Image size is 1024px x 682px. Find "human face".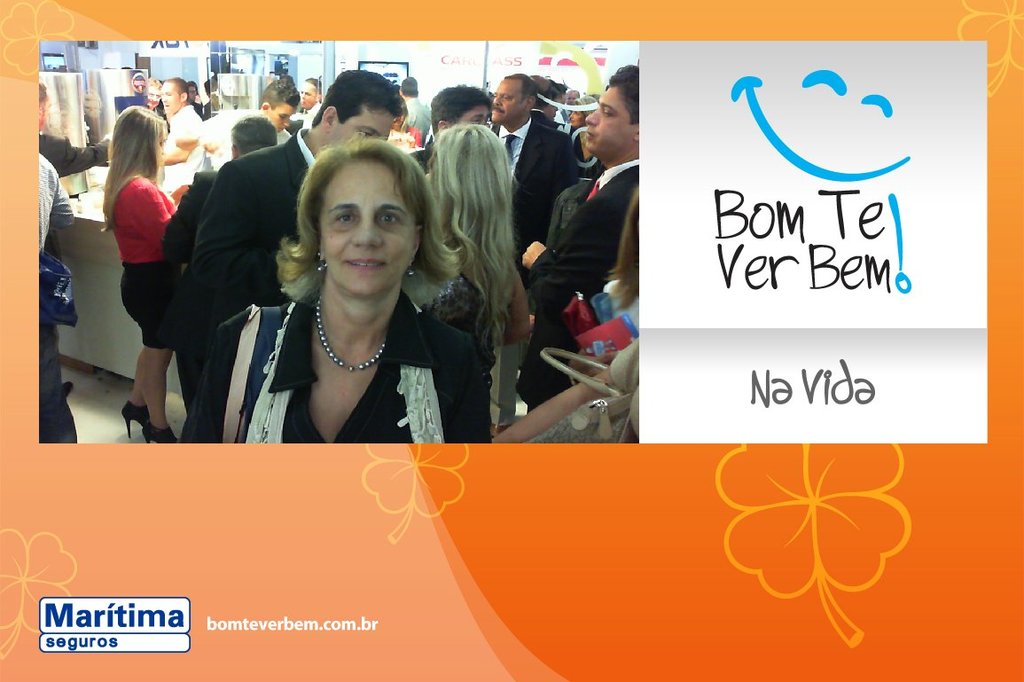
box(584, 80, 625, 156).
